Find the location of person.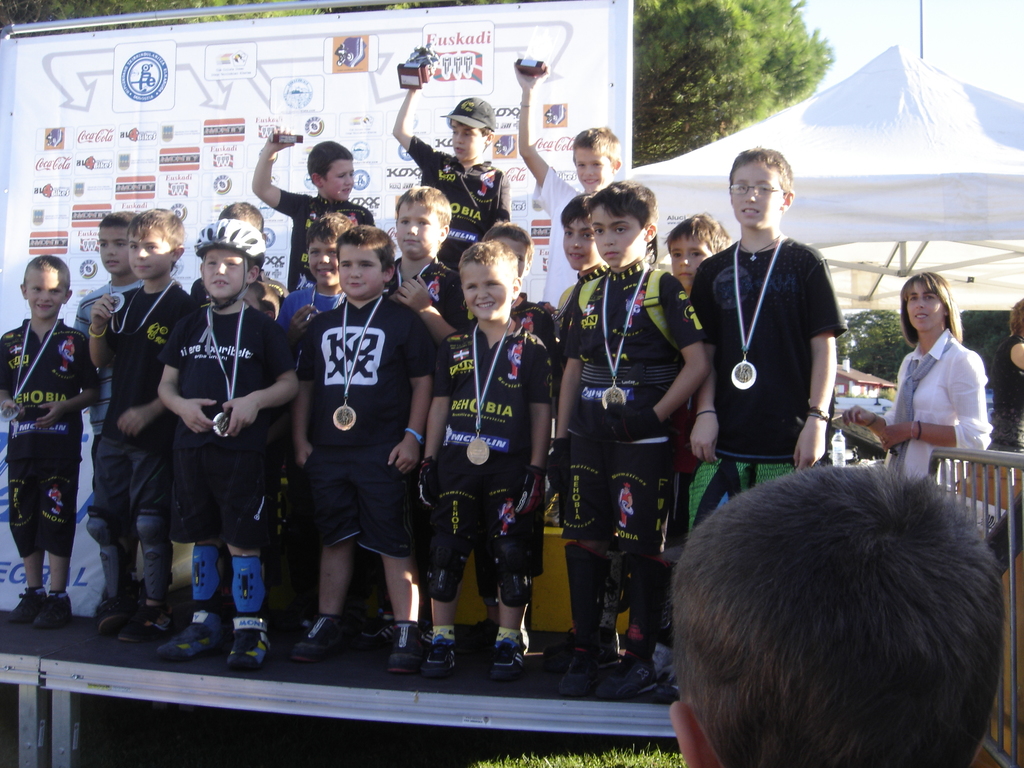
Location: 520 65 620 303.
